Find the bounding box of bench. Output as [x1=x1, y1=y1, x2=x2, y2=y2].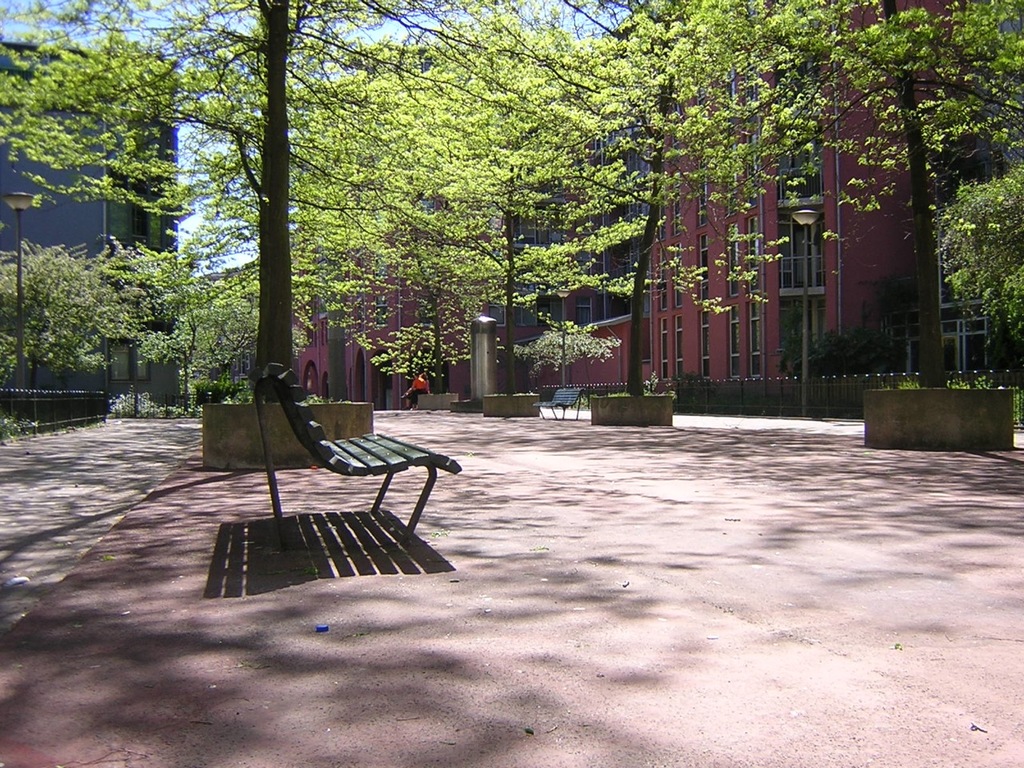
[x1=534, y1=383, x2=589, y2=419].
